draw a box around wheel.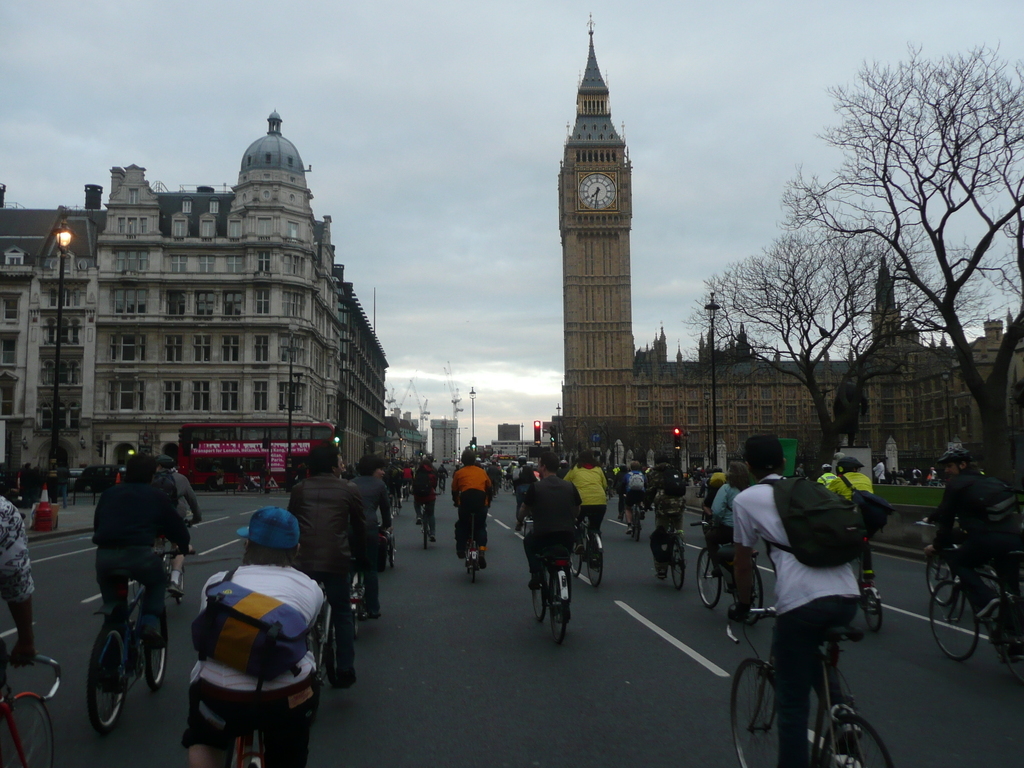
rect(734, 570, 766, 625).
